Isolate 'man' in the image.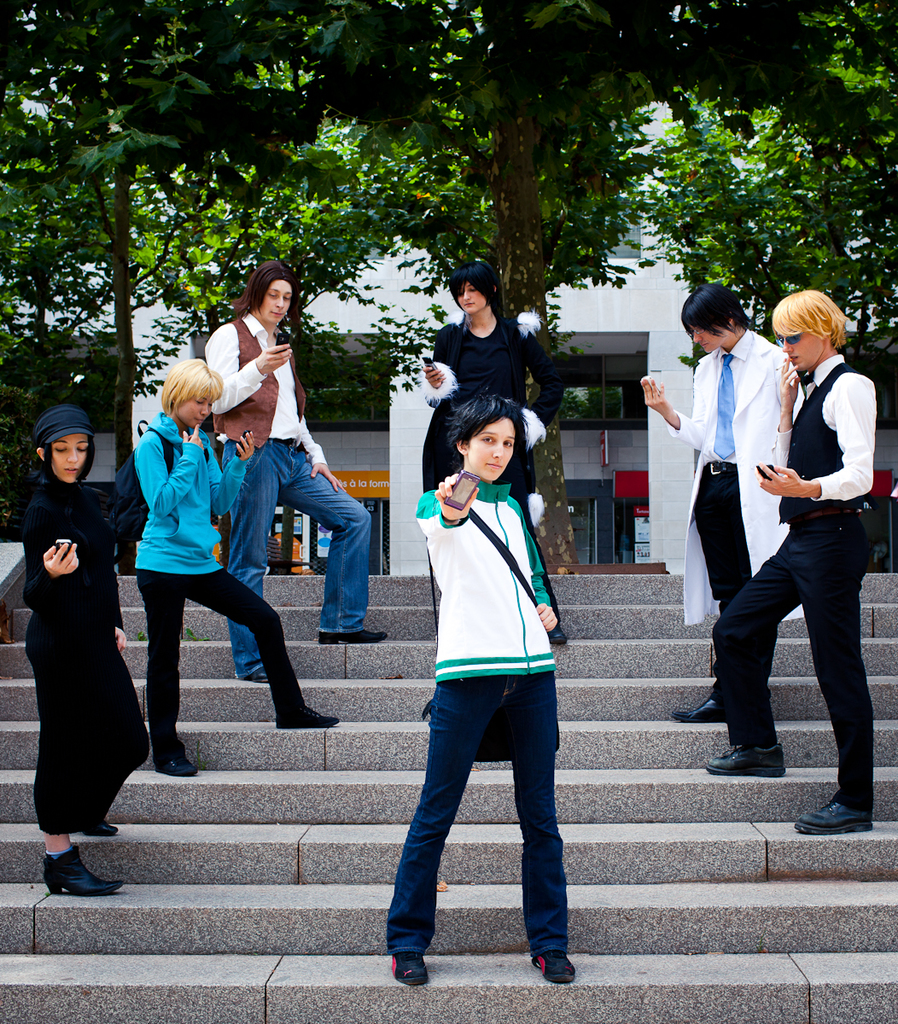
Isolated region: box(685, 251, 881, 808).
